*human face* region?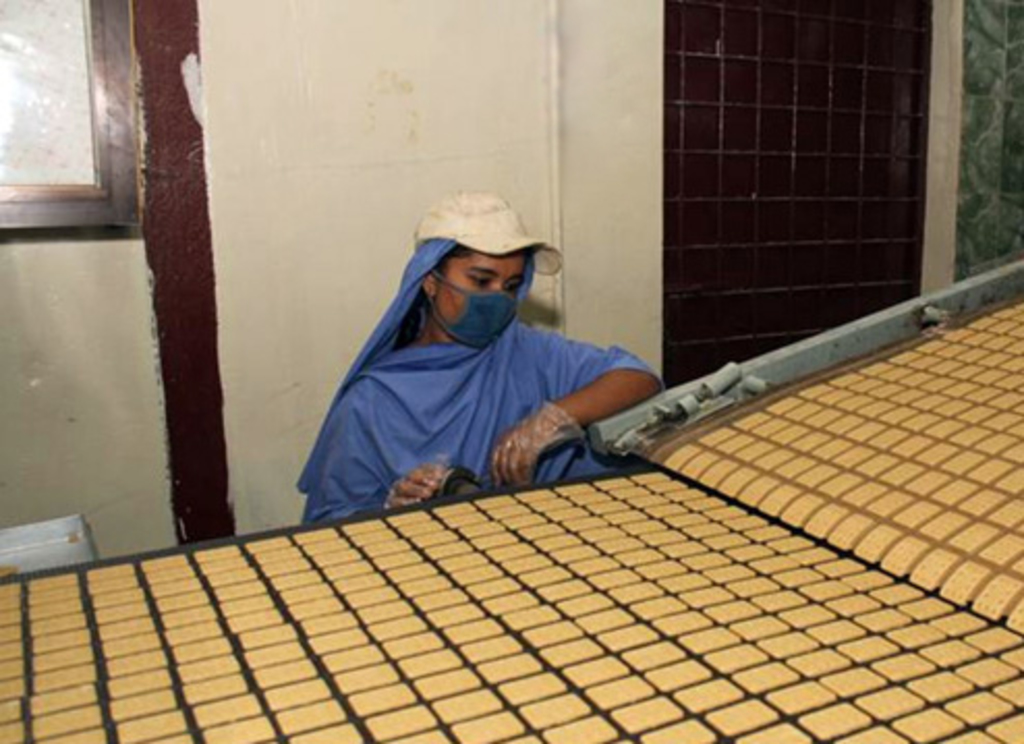
435, 251, 520, 321
